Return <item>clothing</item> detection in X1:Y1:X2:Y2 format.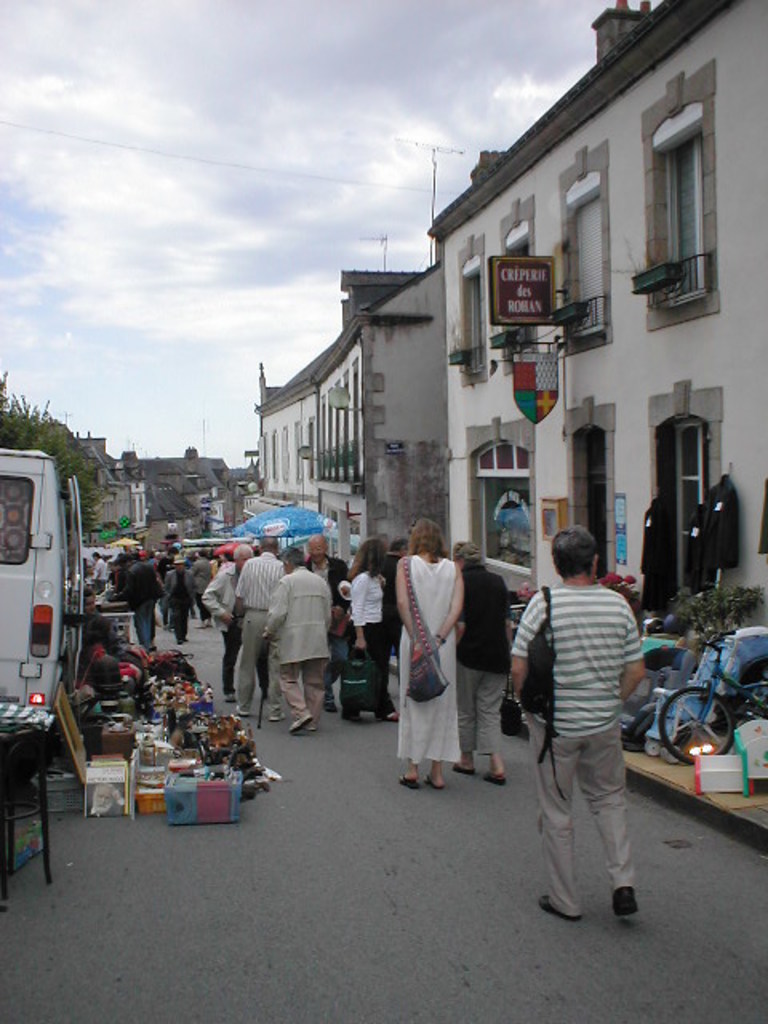
640:501:672:610.
